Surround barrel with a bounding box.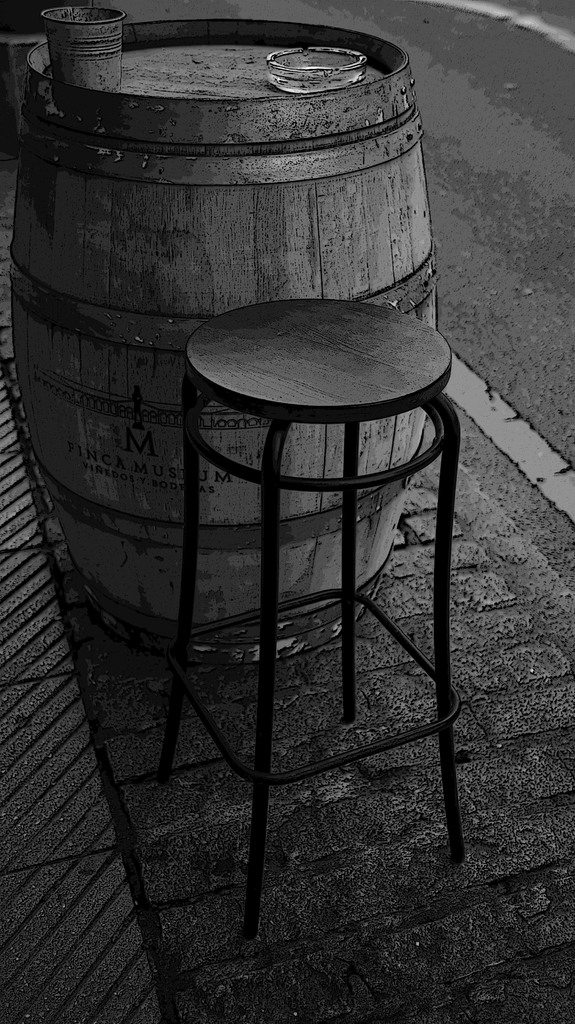
rect(10, 17, 438, 673).
